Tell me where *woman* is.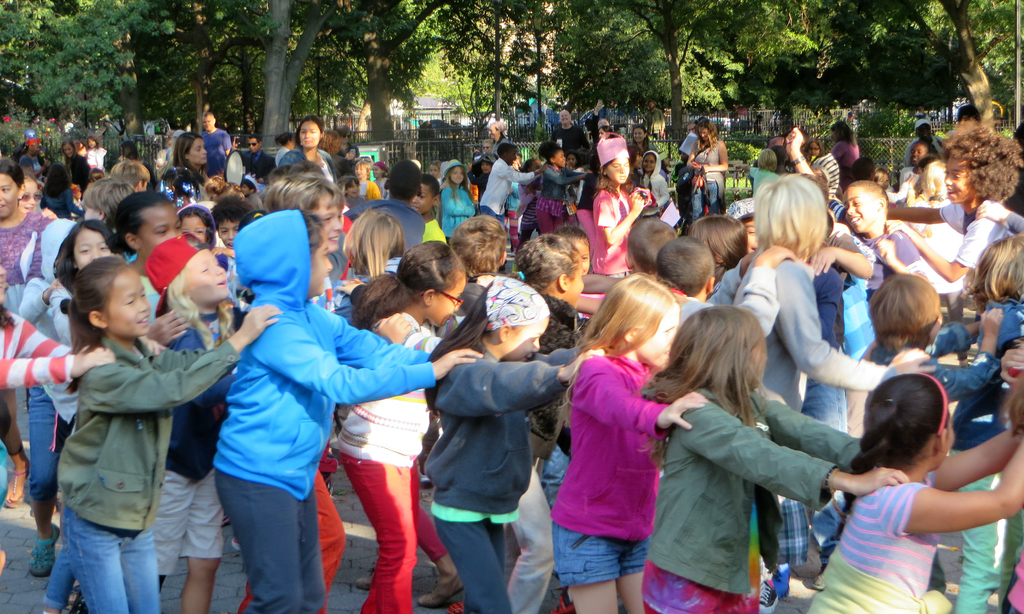
*woman* is at [692, 117, 733, 230].
